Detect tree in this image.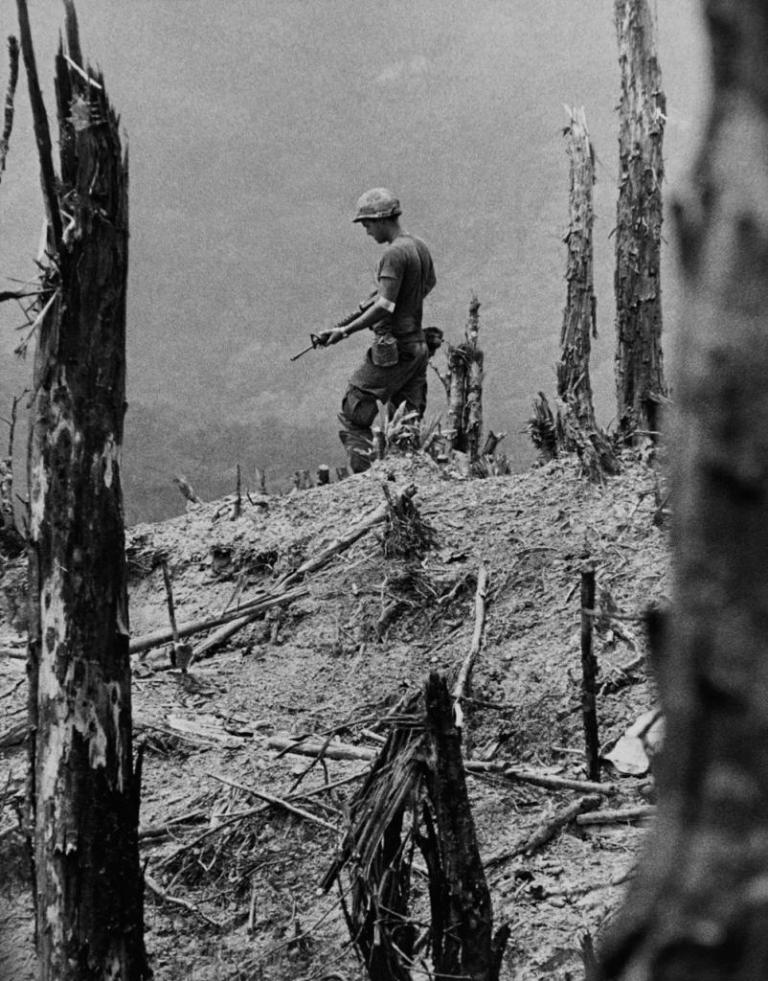
Detection: [531,0,666,475].
